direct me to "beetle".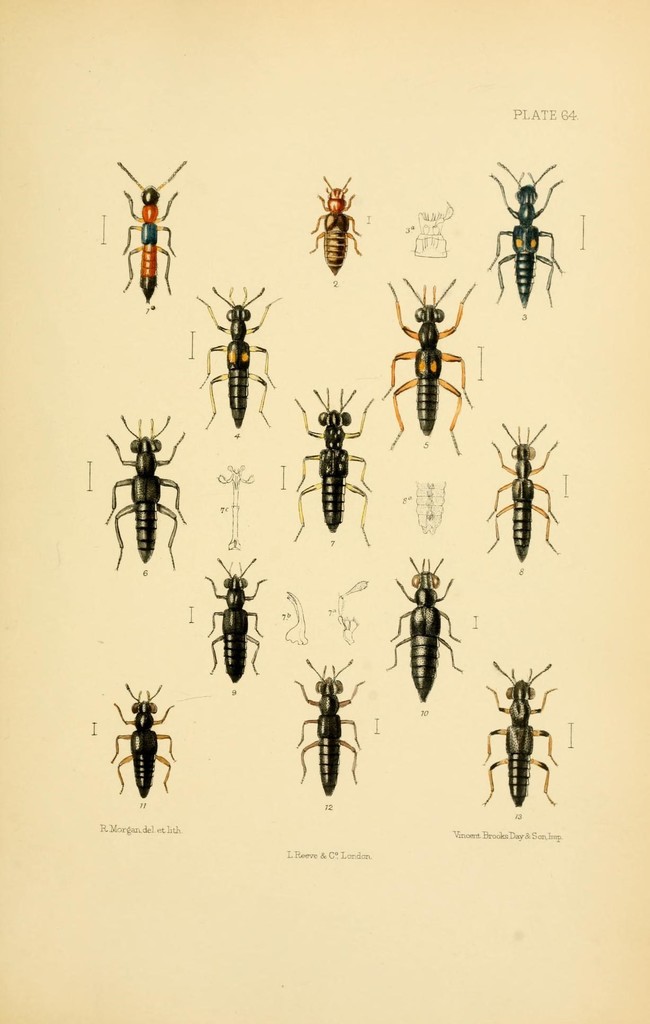
Direction: locate(291, 666, 356, 799).
